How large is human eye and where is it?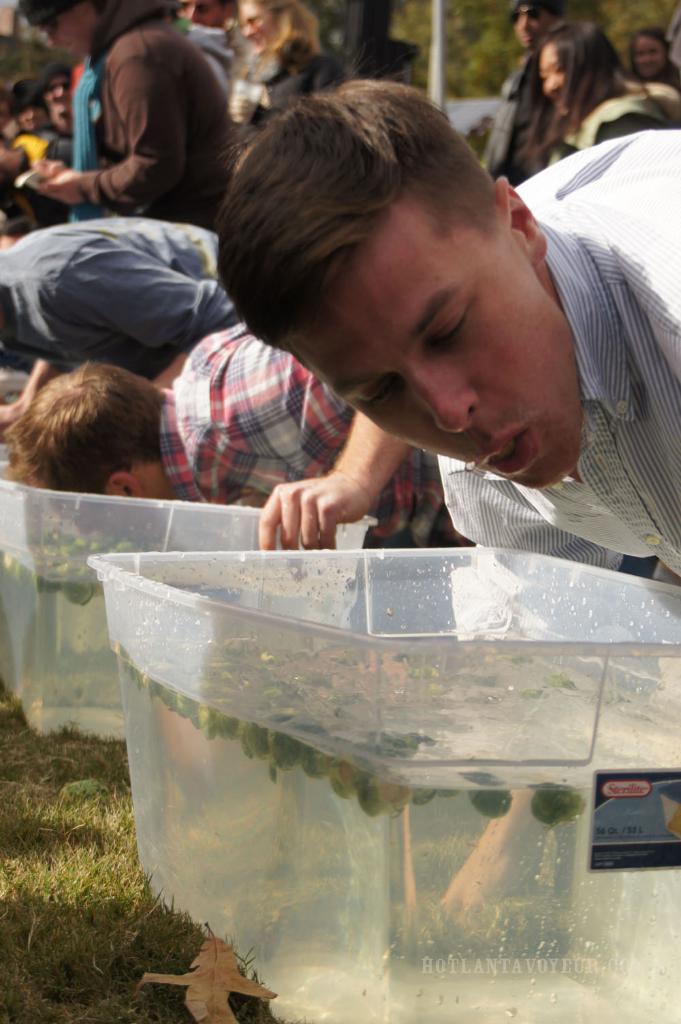
Bounding box: left=360, top=379, right=394, bottom=407.
